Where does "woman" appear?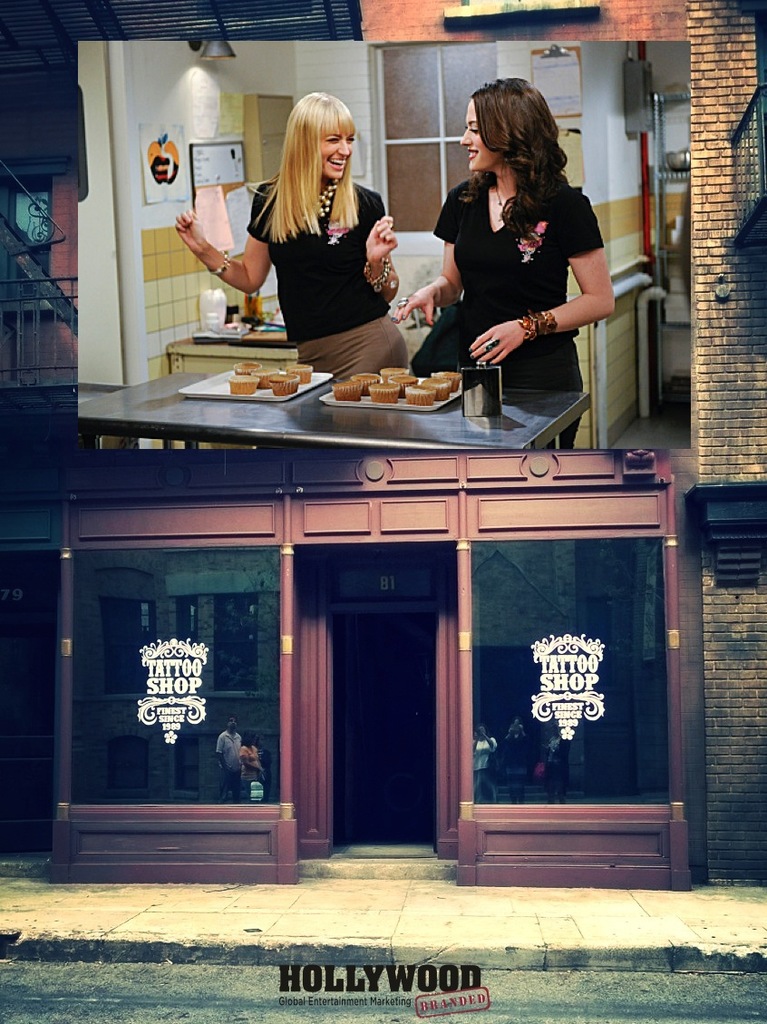
Appears at bbox=[399, 76, 614, 443].
